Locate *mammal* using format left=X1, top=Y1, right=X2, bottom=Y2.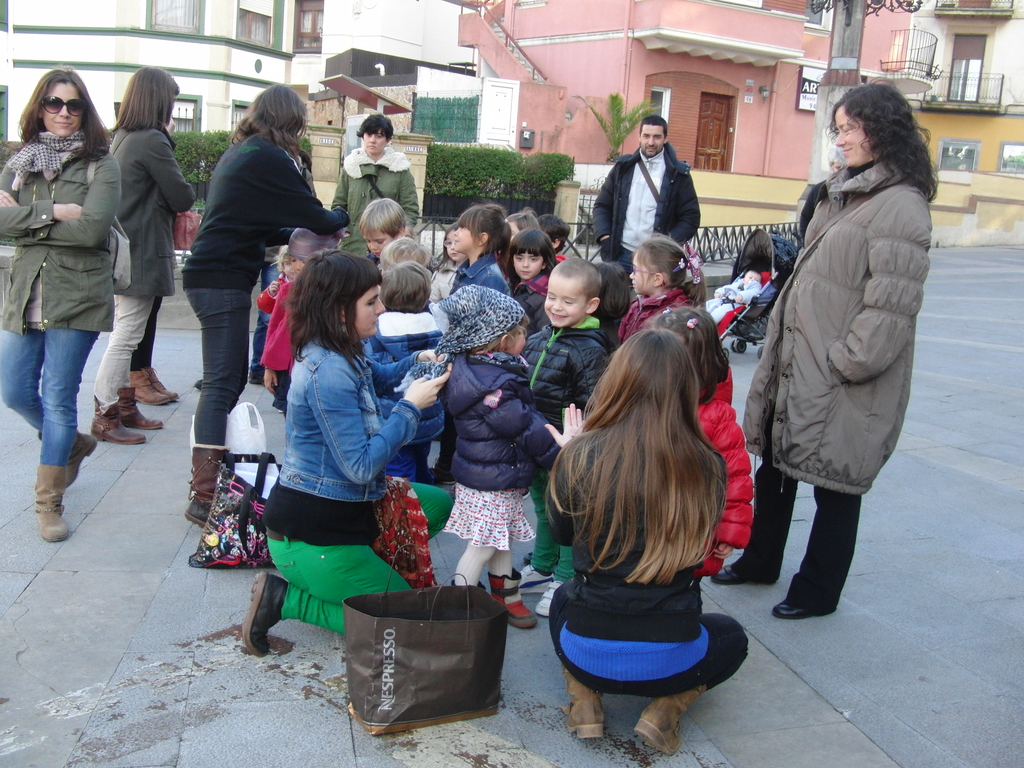
left=255, top=225, right=316, bottom=412.
